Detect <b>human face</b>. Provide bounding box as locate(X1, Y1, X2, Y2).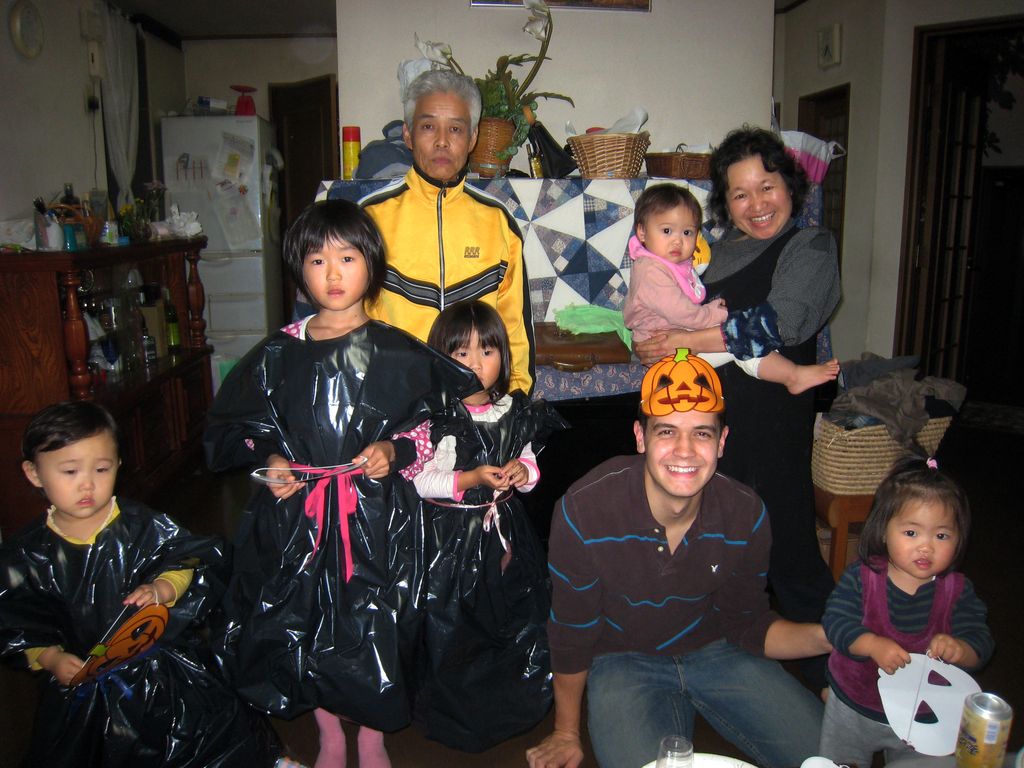
locate(37, 435, 118, 520).
